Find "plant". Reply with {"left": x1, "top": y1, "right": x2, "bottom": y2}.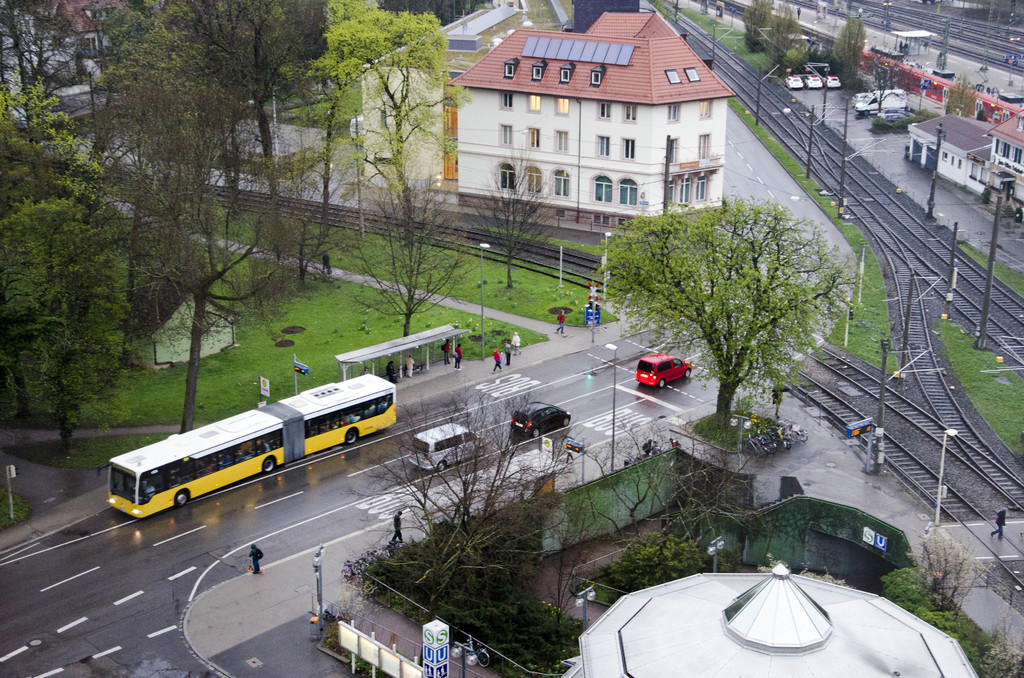
{"left": 911, "top": 527, "right": 978, "bottom": 609}.
